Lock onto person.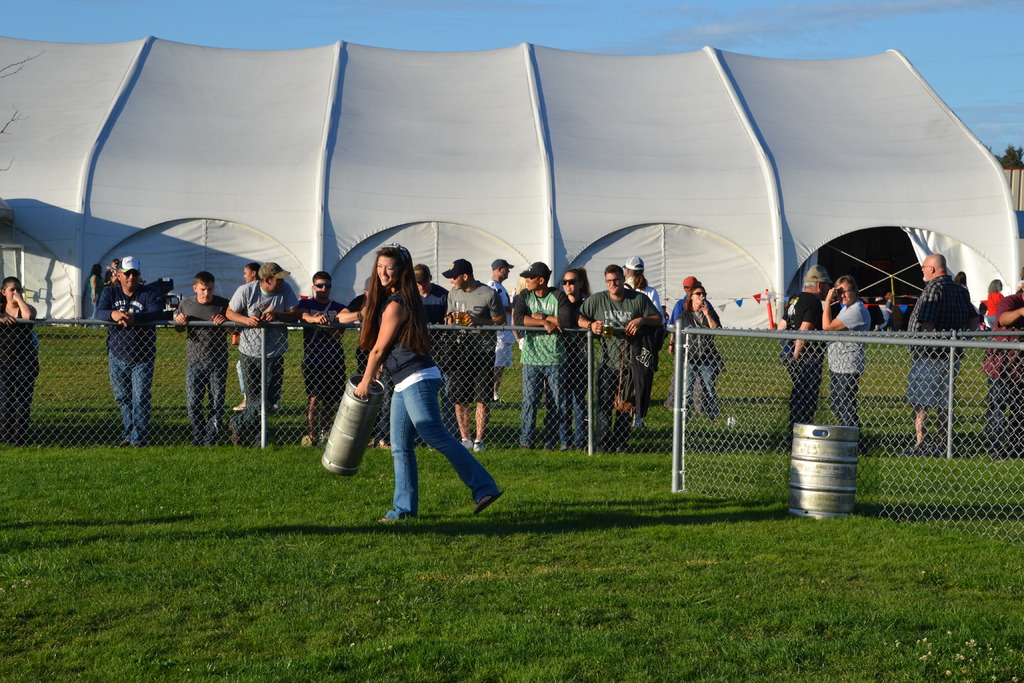
Locked: {"left": 989, "top": 278, "right": 1020, "bottom": 454}.
